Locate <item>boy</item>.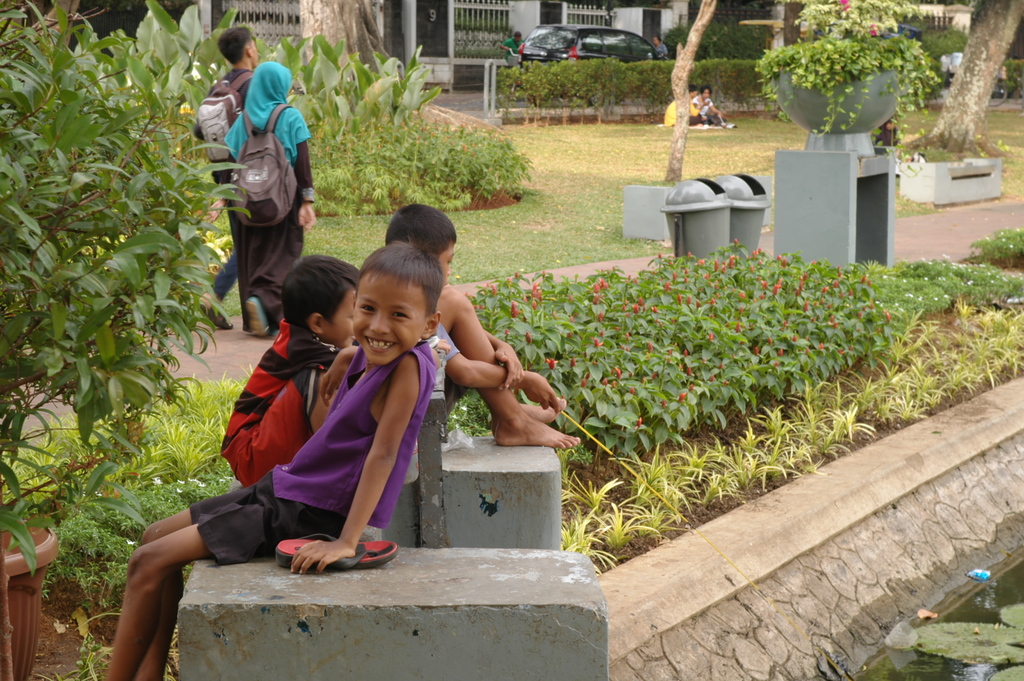
Bounding box: bbox(381, 202, 584, 450).
